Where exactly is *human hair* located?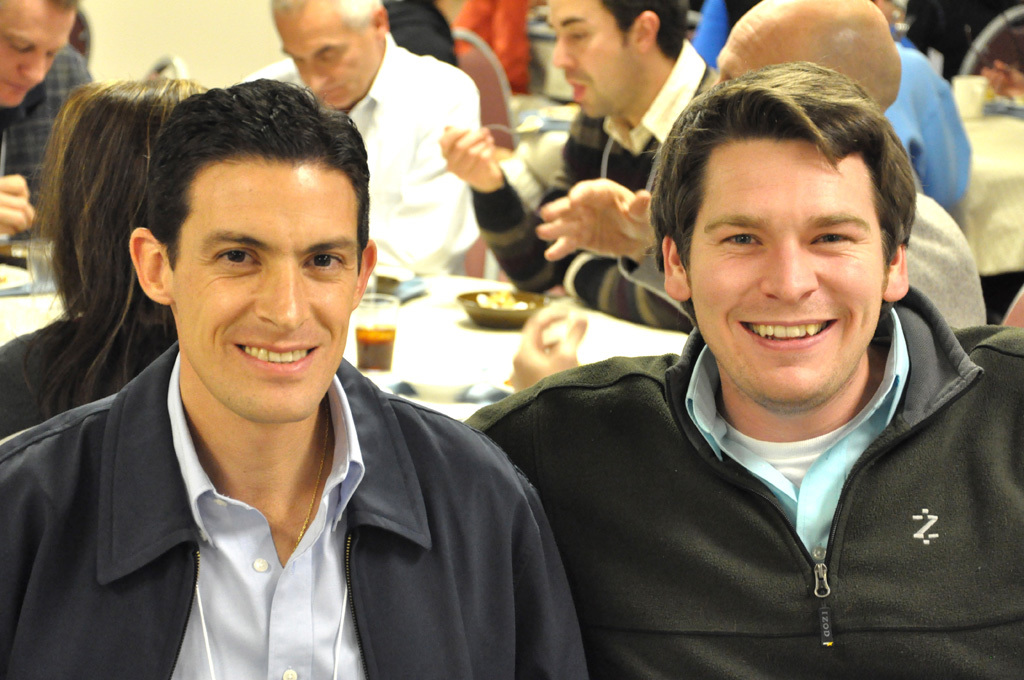
Its bounding box is 41/0/86/16.
